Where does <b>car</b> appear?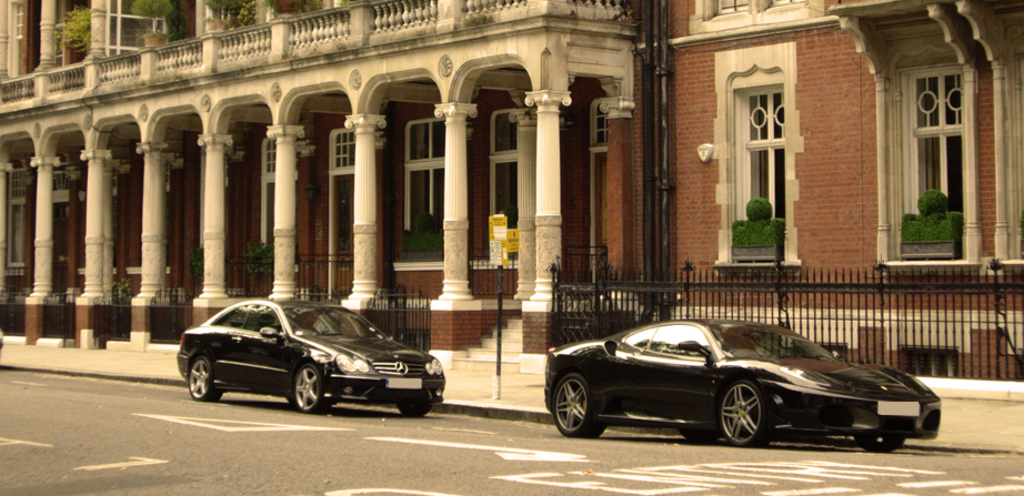
Appears at <box>543,315,941,456</box>.
